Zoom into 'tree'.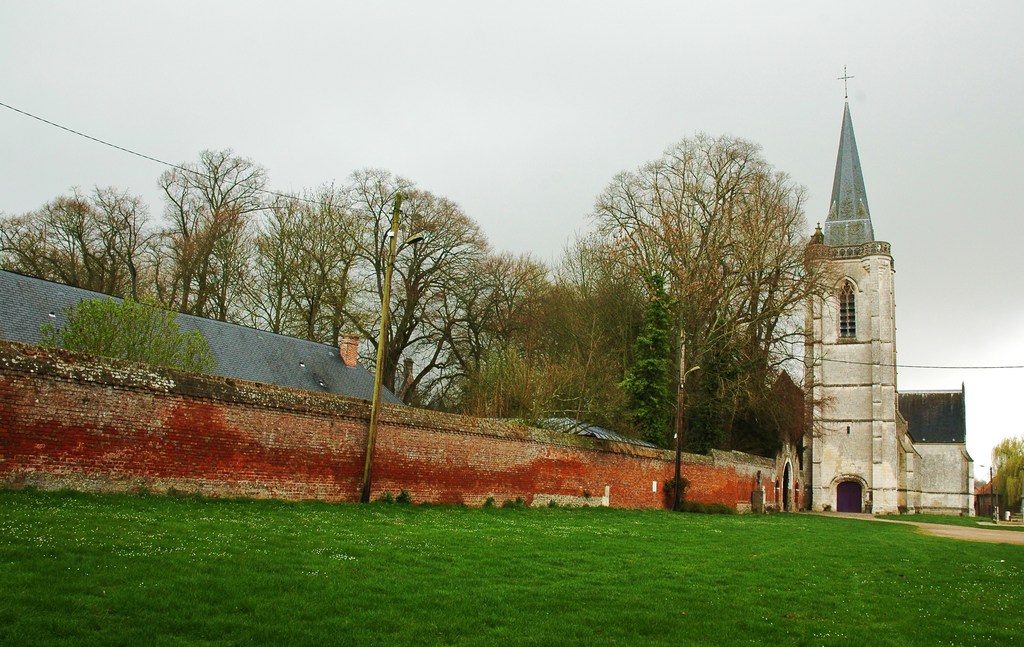
Zoom target: <region>557, 131, 840, 450</region>.
